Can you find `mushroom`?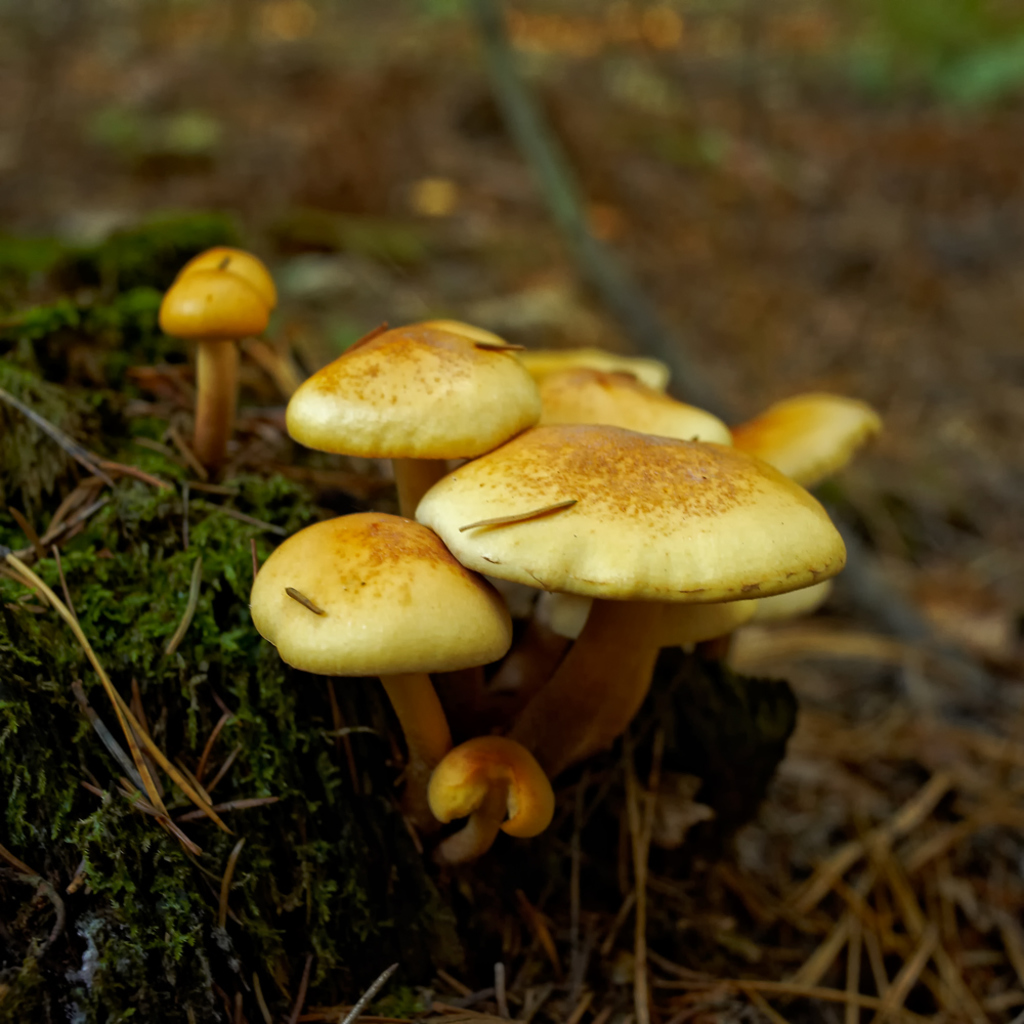
Yes, bounding box: [244,508,516,776].
